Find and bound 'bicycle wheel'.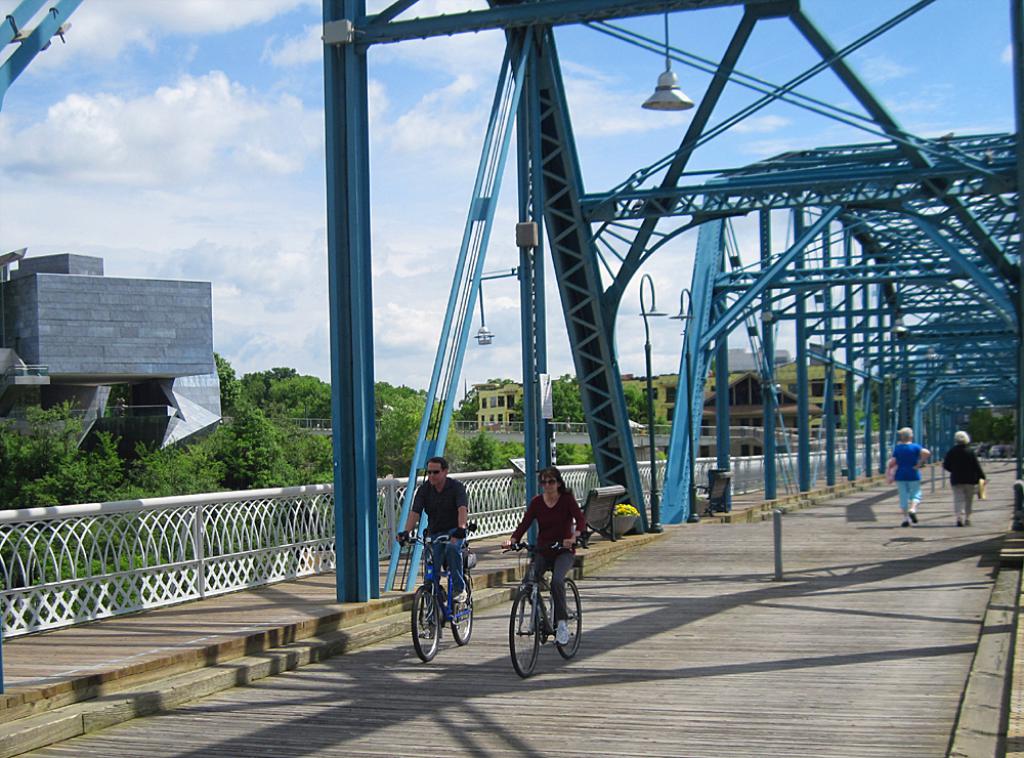
Bound: crop(412, 587, 441, 662).
